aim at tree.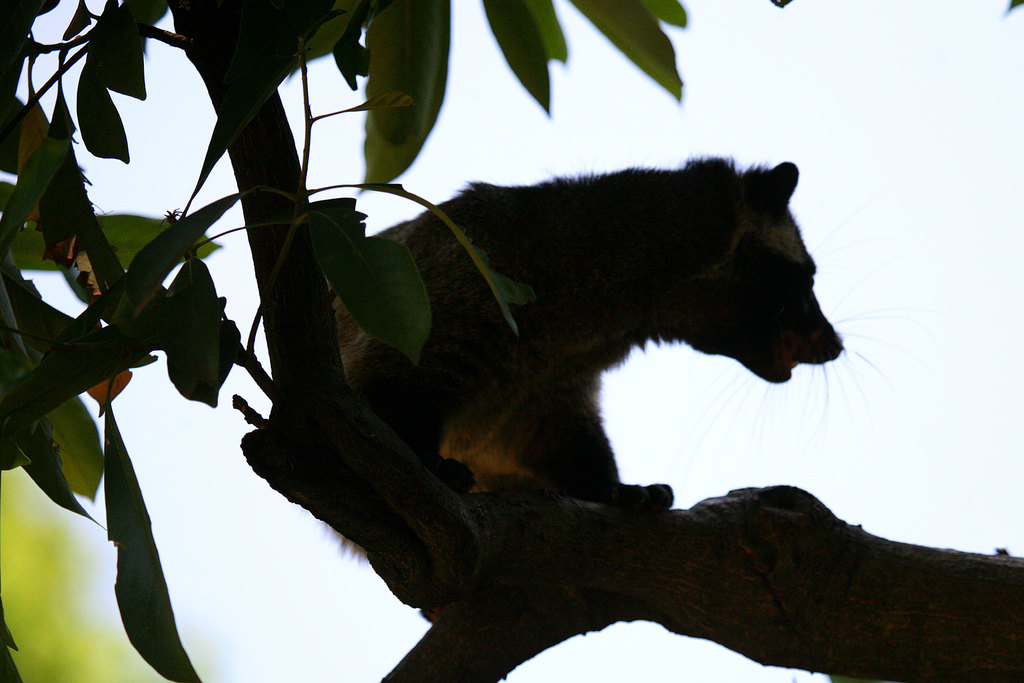
Aimed at rect(0, 0, 1022, 682).
